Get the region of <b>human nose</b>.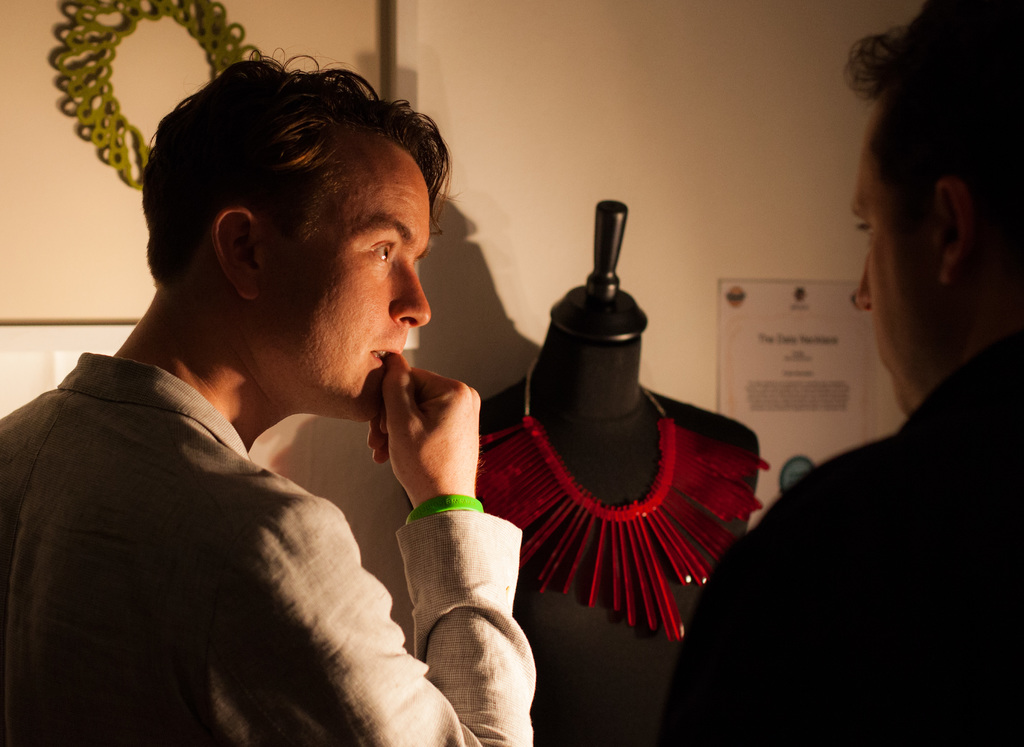
rect(389, 254, 431, 328).
